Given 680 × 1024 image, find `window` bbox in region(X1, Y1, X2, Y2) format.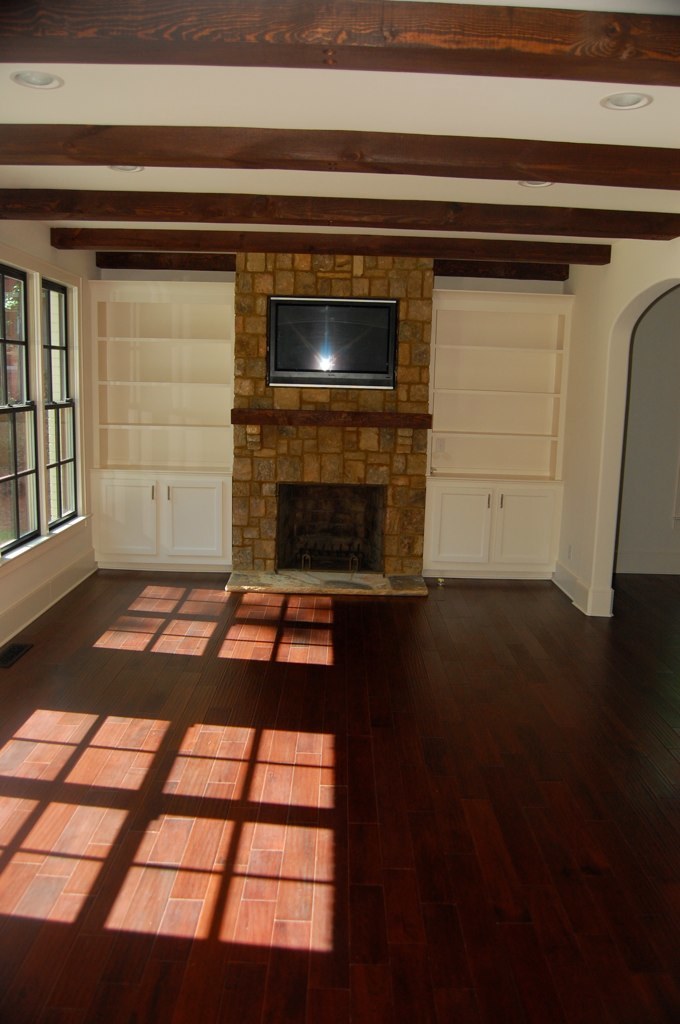
region(9, 245, 84, 549).
